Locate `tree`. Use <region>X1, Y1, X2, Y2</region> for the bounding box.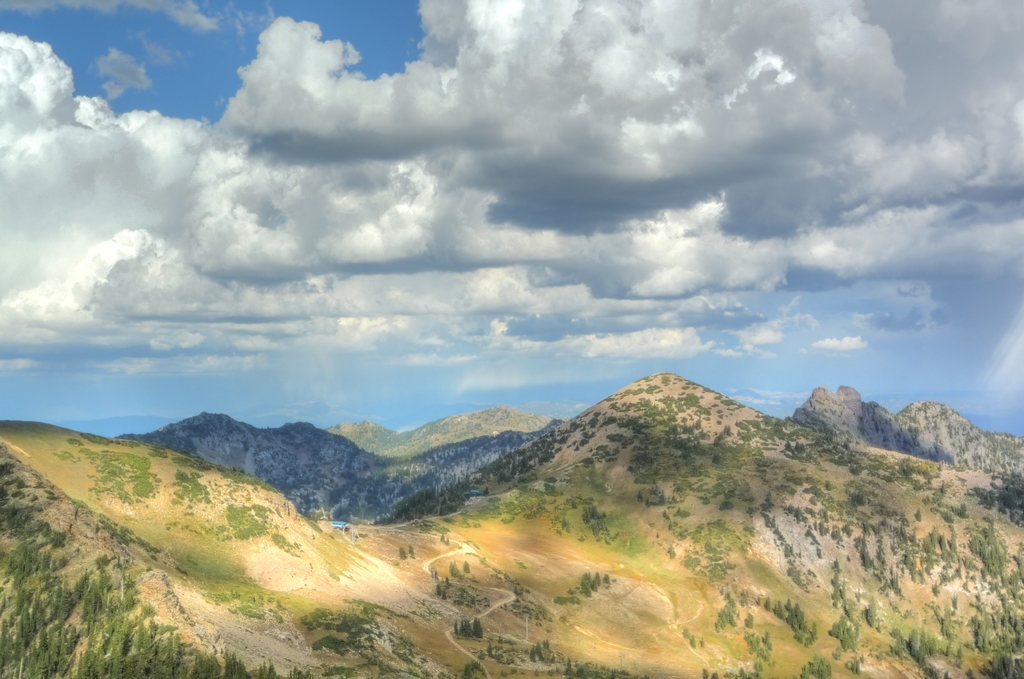
<region>710, 670, 717, 678</region>.
